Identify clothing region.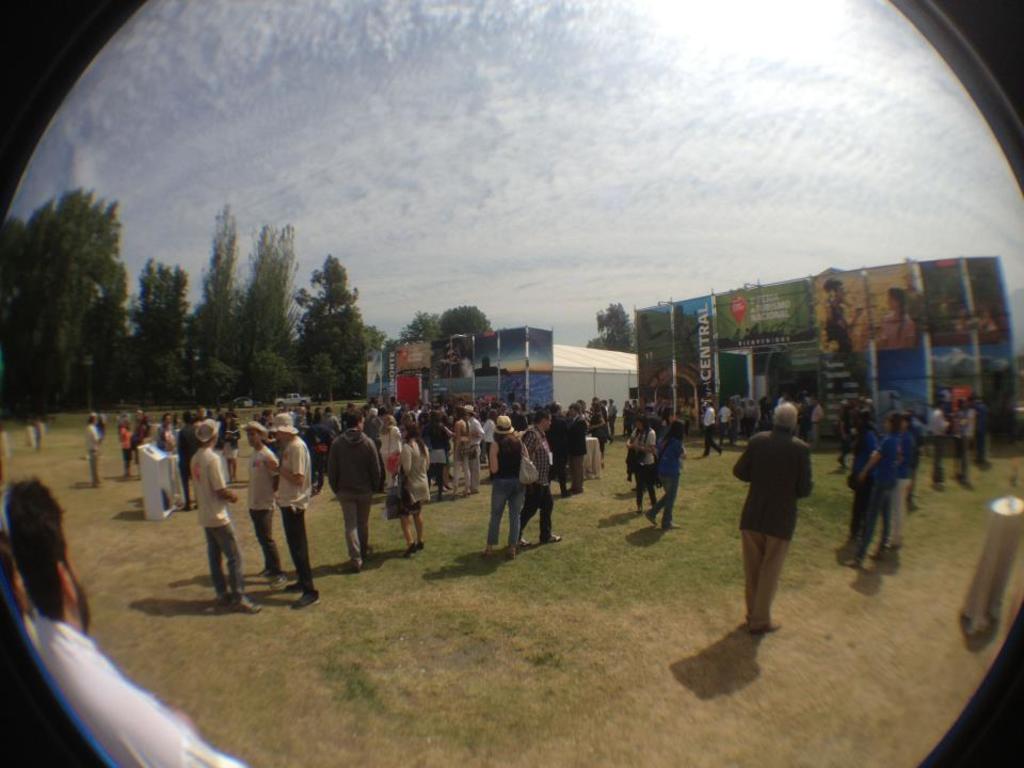
Region: 260:435:325:611.
